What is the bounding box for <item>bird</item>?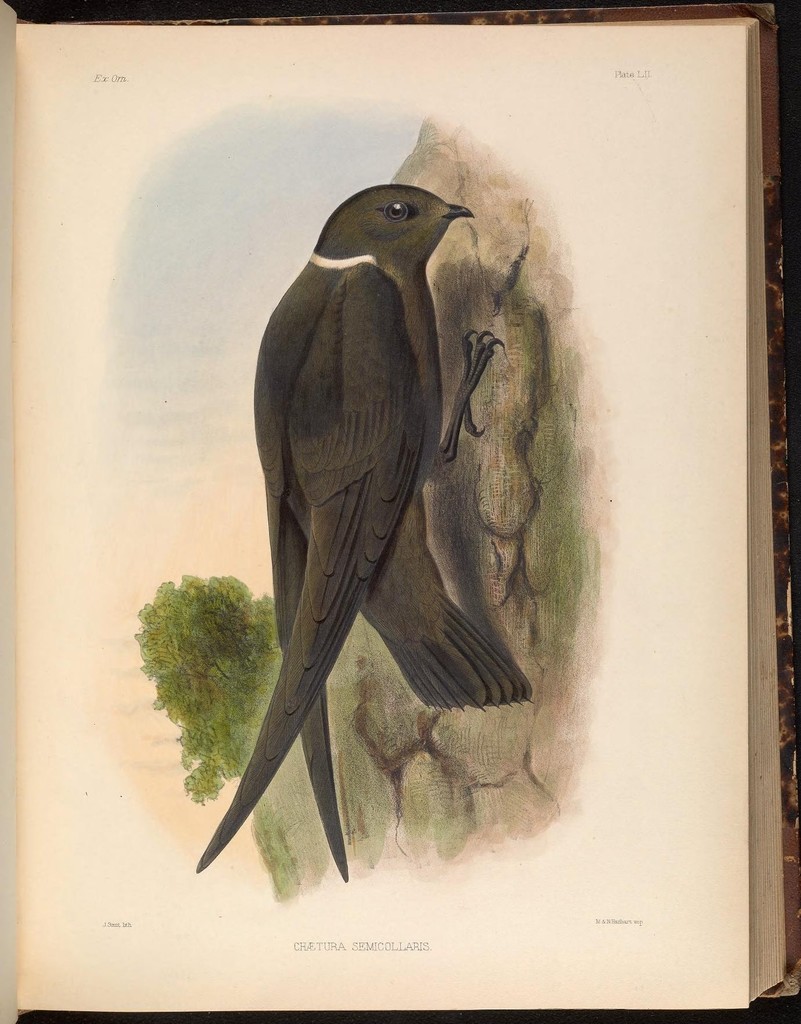
[207,188,578,877].
